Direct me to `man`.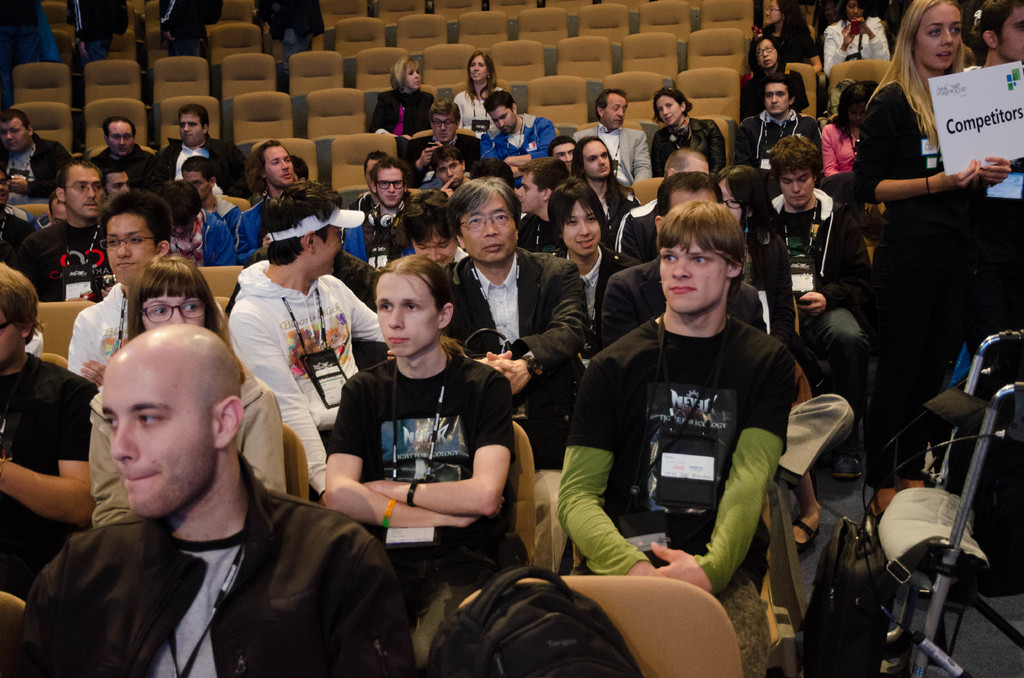
Direction: BBox(348, 151, 380, 218).
